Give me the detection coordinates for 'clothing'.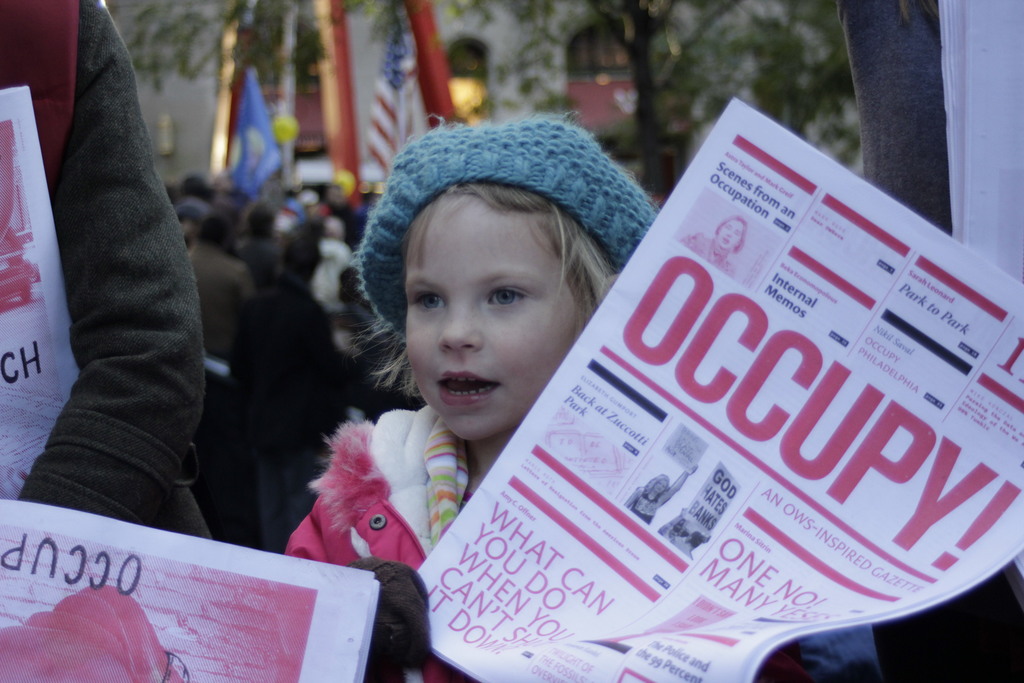
(279, 402, 795, 682).
